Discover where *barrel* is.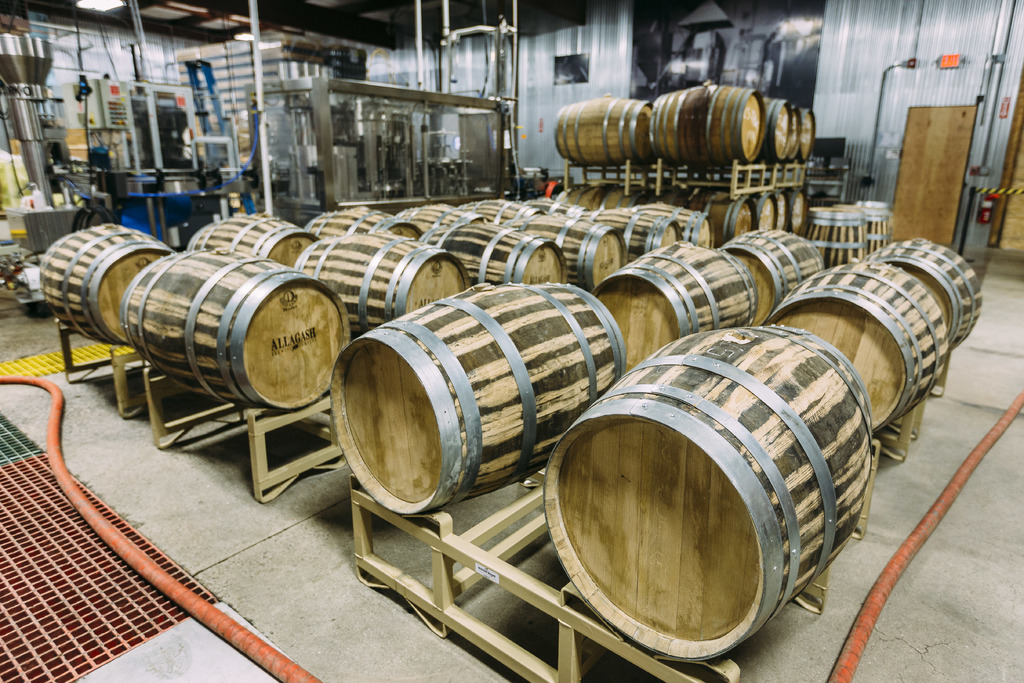
Discovered at 804:201:872:263.
